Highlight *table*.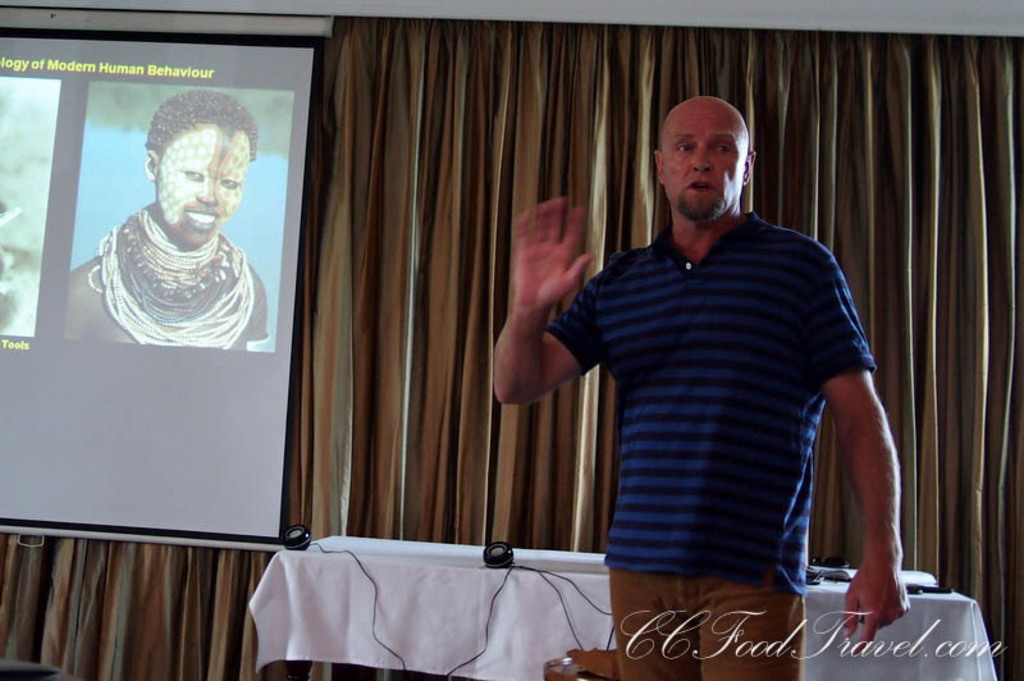
Highlighted region: (232, 518, 1006, 680).
